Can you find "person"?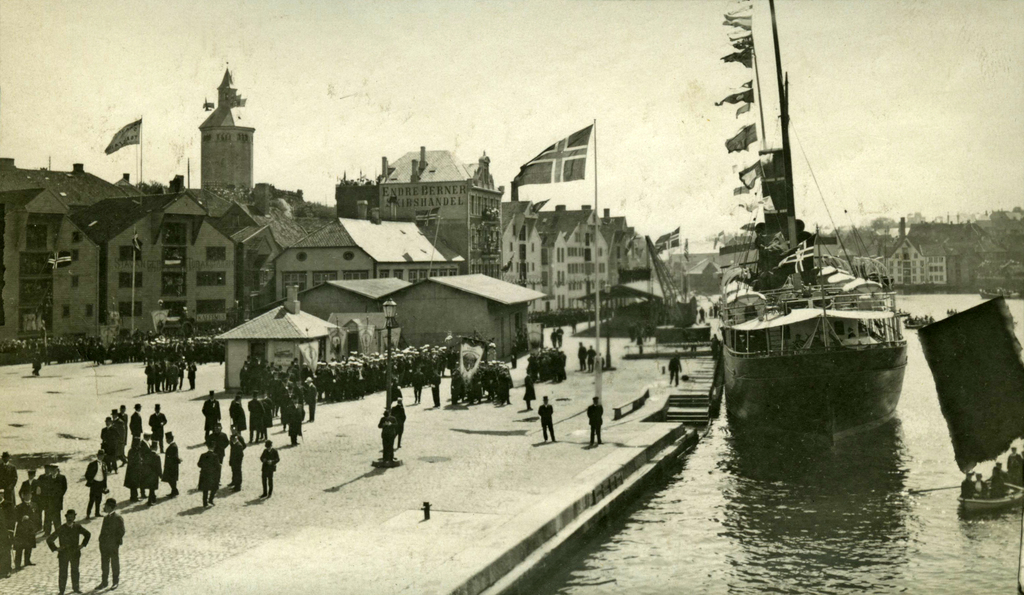
Yes, bounding box: region(534, 394, 553, 440).
